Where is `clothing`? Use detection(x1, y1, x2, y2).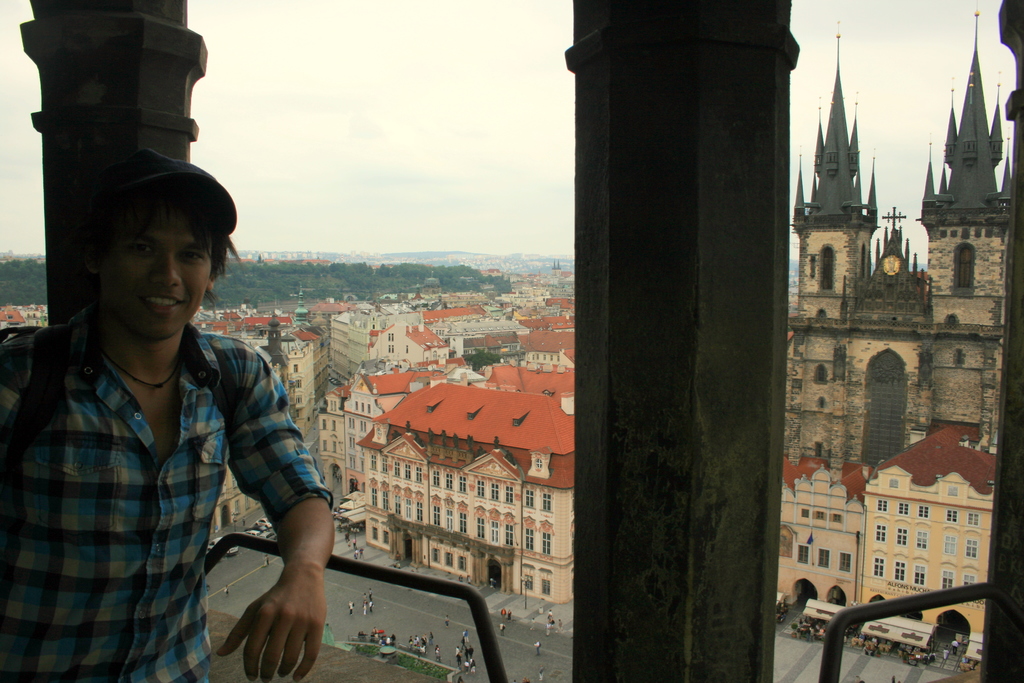
detection(948, 636, 960, 657).
